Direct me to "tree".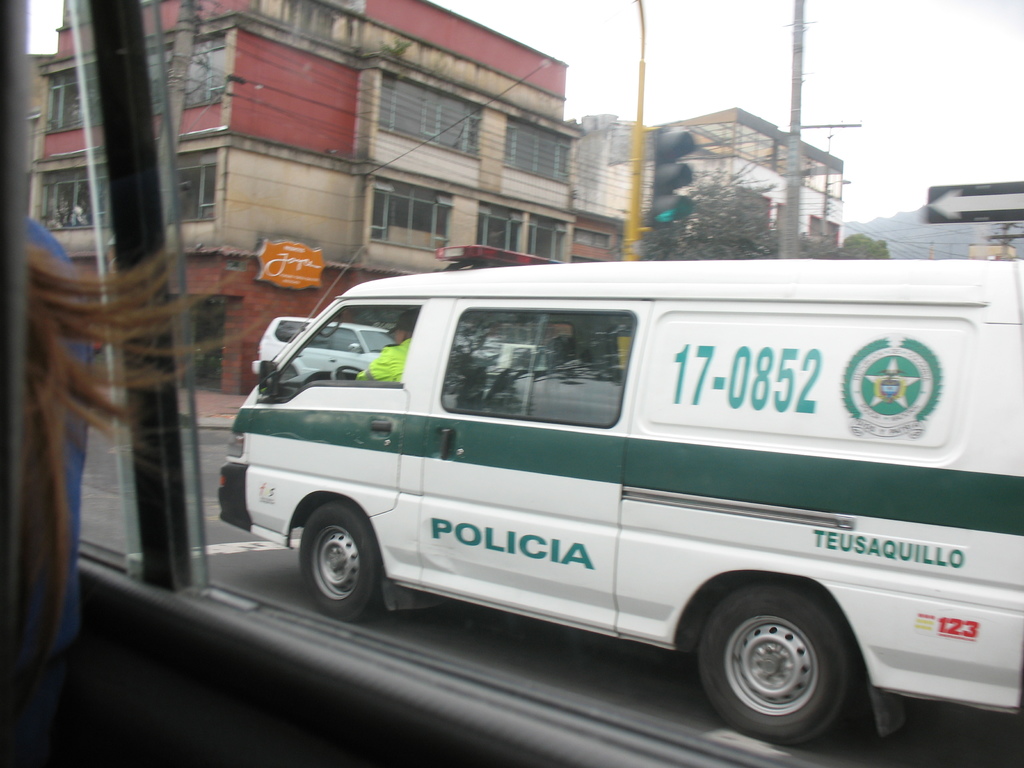
Direction: <box>620,154,844,259</box>.
